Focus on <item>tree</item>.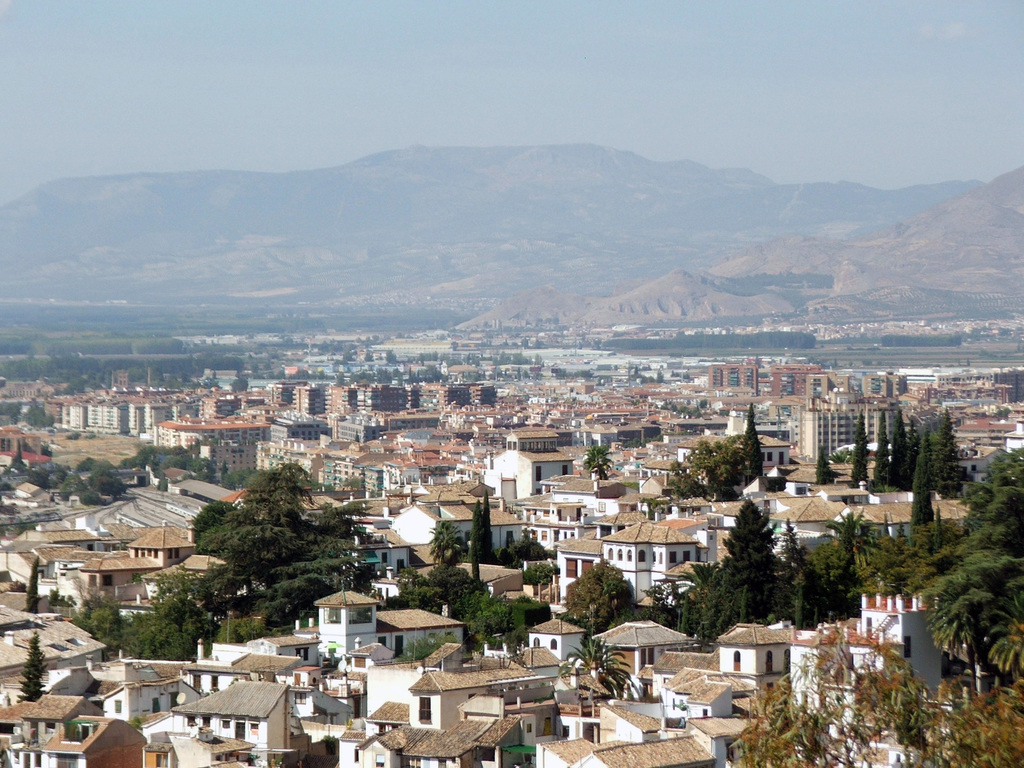
Focused at [17,634,49,701].
